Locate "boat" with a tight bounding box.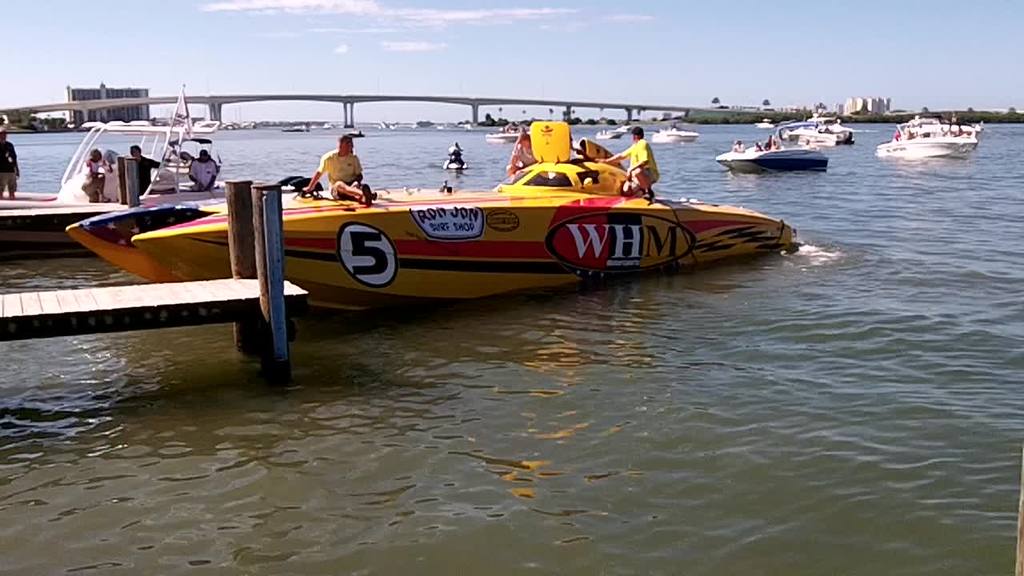
rect(618, 120, 646, 131).
